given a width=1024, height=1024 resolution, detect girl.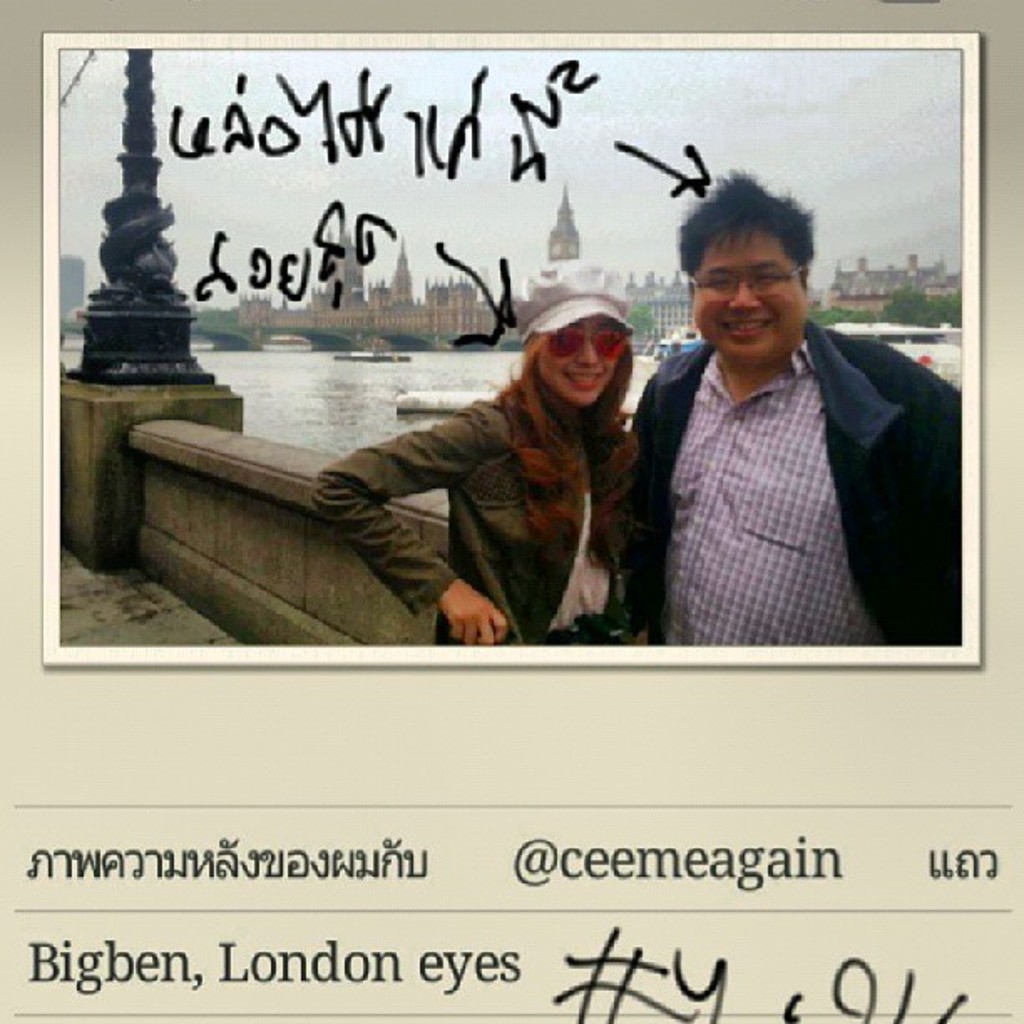
box(311, 256, 644, 646).
